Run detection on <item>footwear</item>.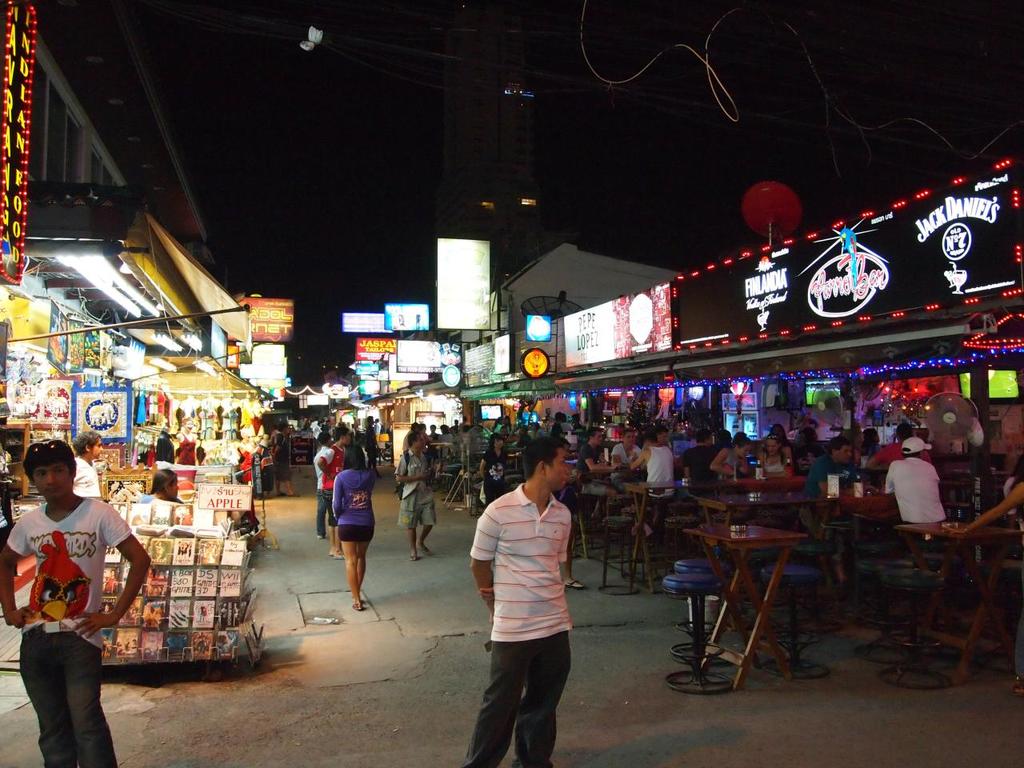
Result: pyautogui.locateOnScreen(418, 546, 430, 554).
